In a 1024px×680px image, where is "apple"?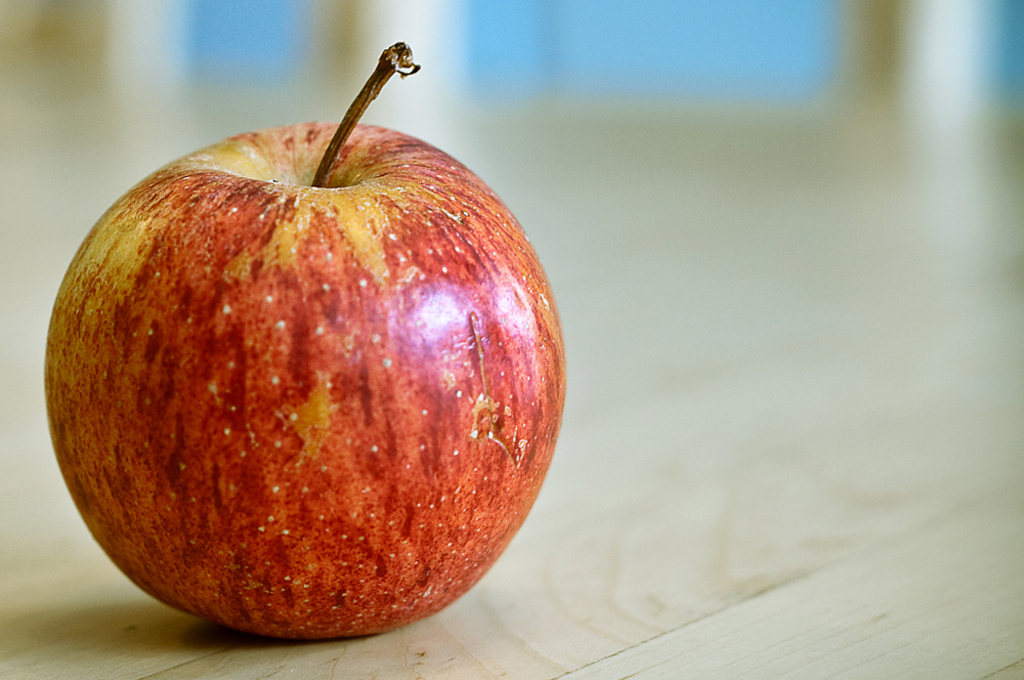
<box>44,50,556,639</box>.
